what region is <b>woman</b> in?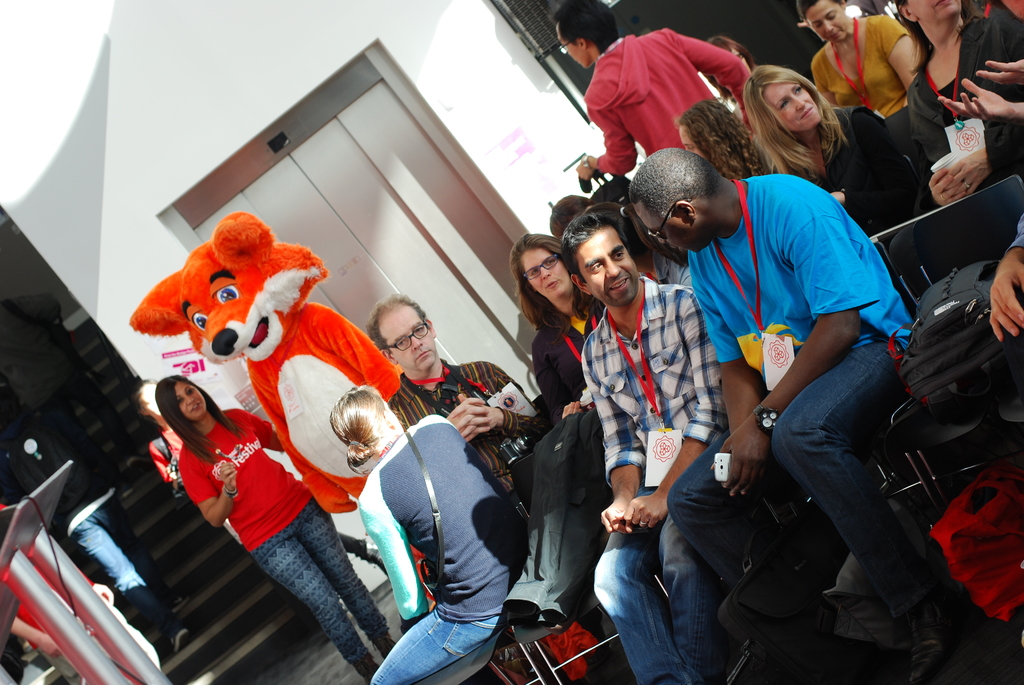
[x1=671, y1=100, x2=772, y2=202].
